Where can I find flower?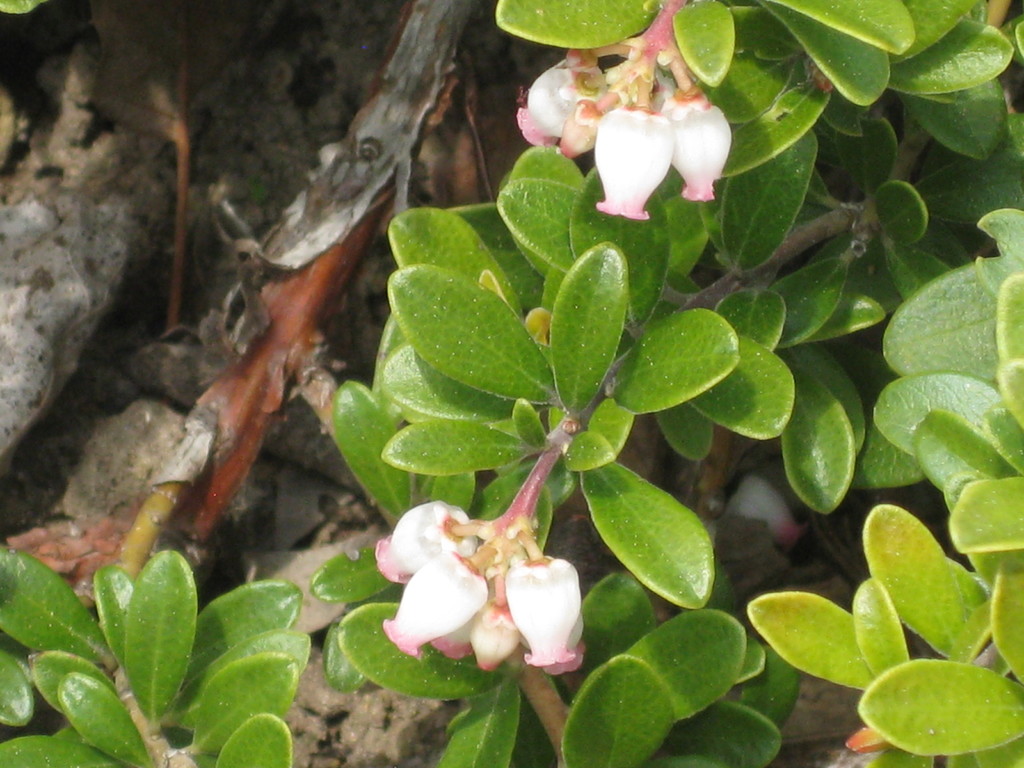
You can find it at {"x1": 468, "y1": 601, "x2": 526, "y2": 669}.
